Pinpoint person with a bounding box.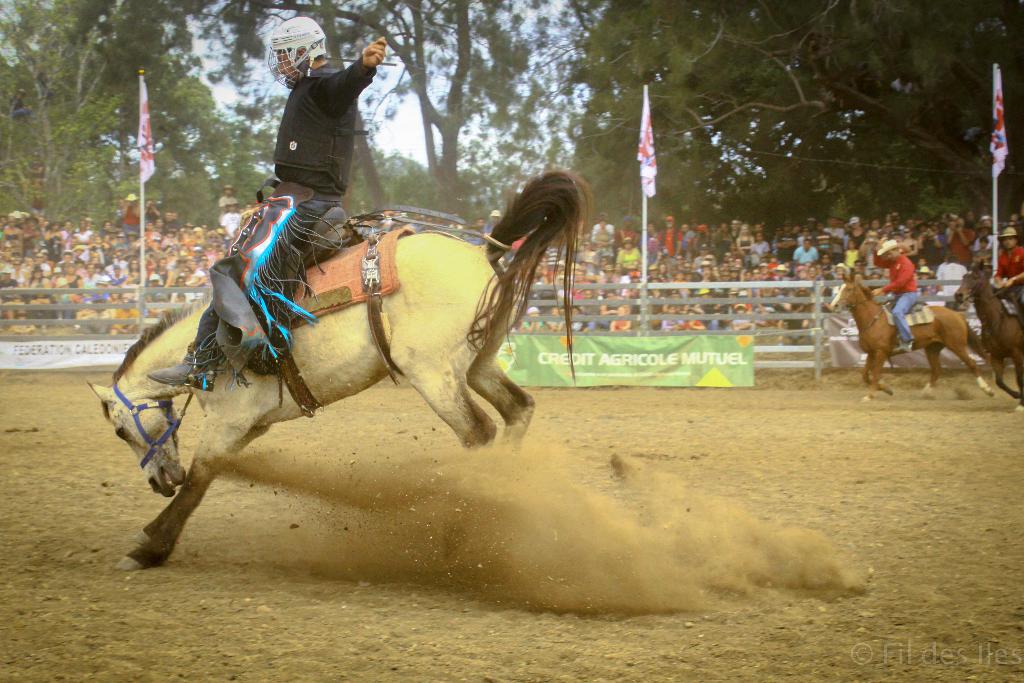
l=992, t=227, r=1023, b=330.
